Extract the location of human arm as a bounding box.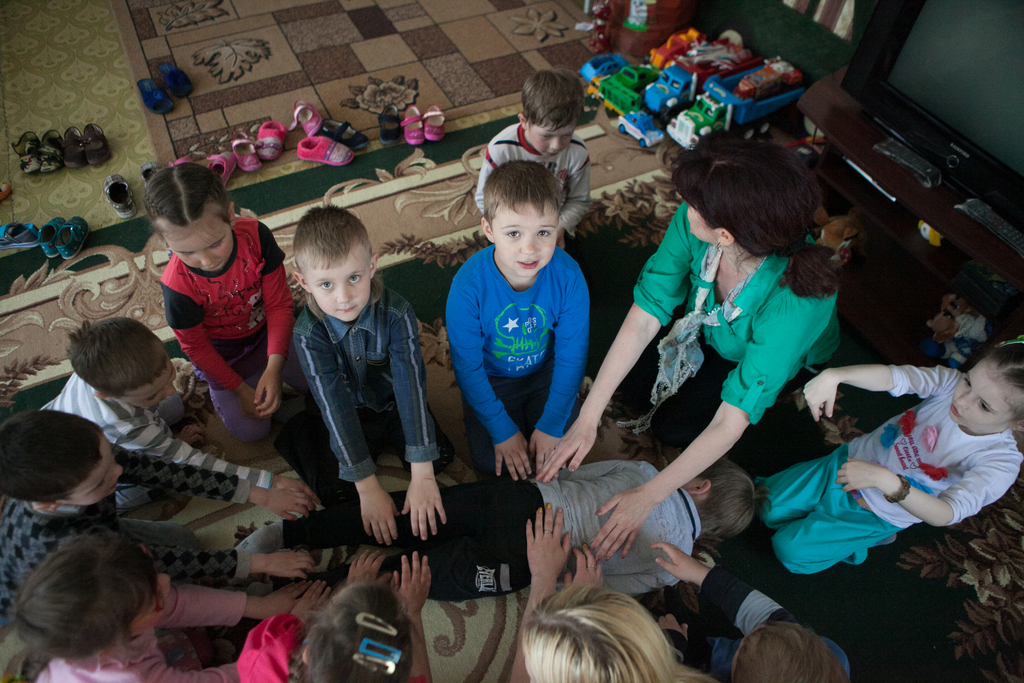
l=164, t=292, r=266, b=419.
